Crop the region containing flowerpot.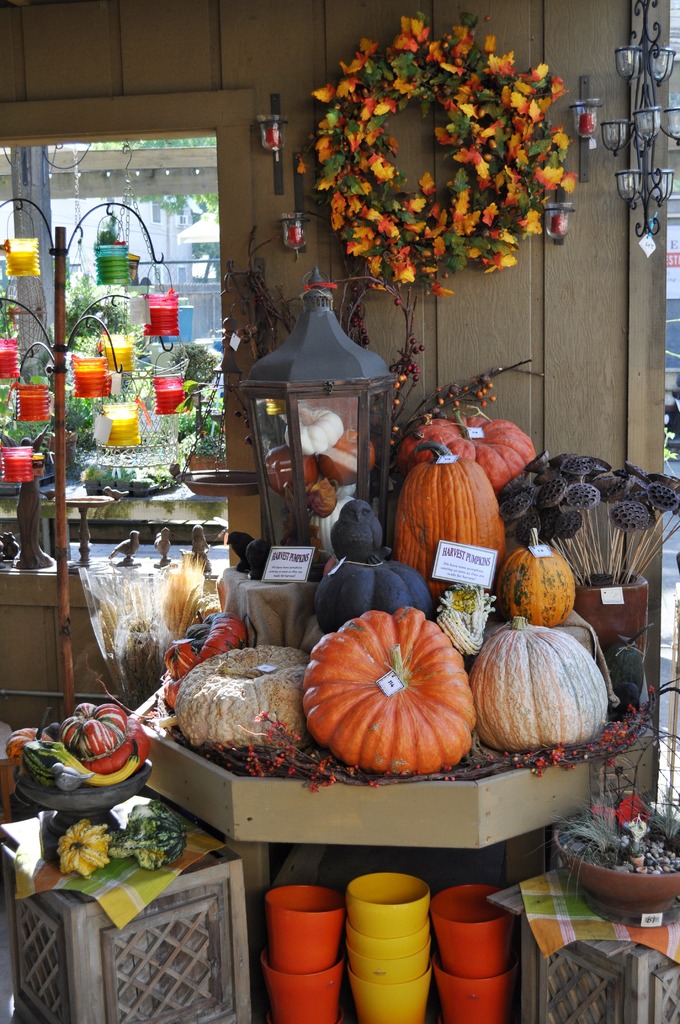
Crop region: [left=68, top=354, right=106, bottom=397].
